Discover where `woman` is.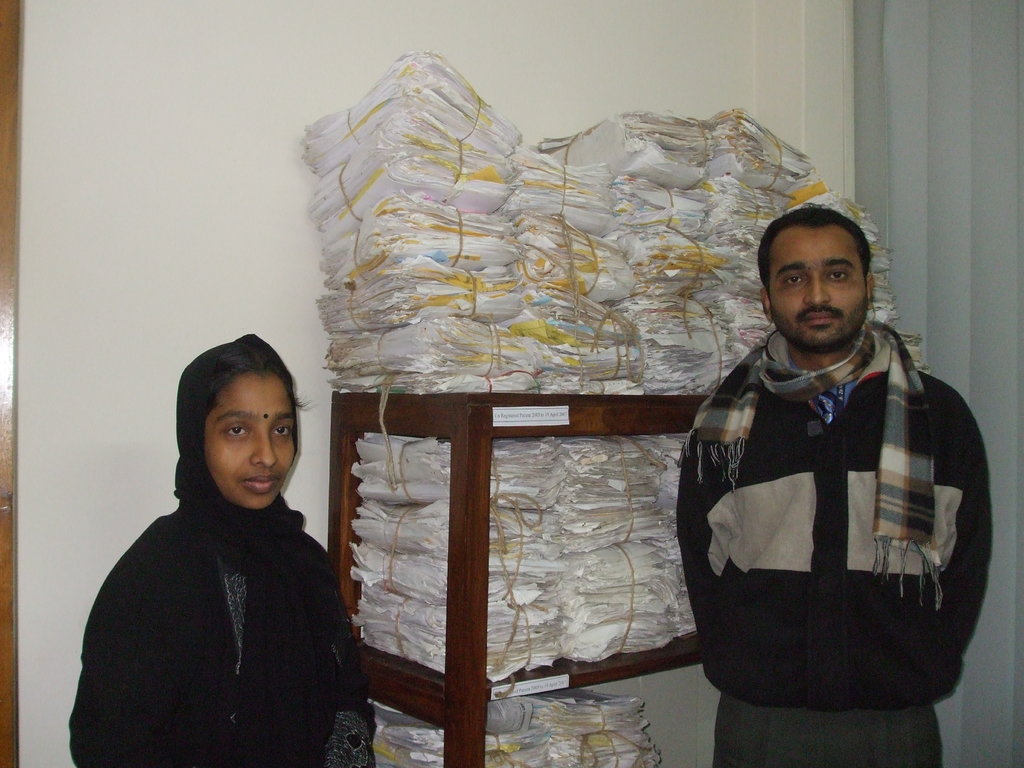
Discovered at (x1=65, y1=324, x2=383, y2=759).
